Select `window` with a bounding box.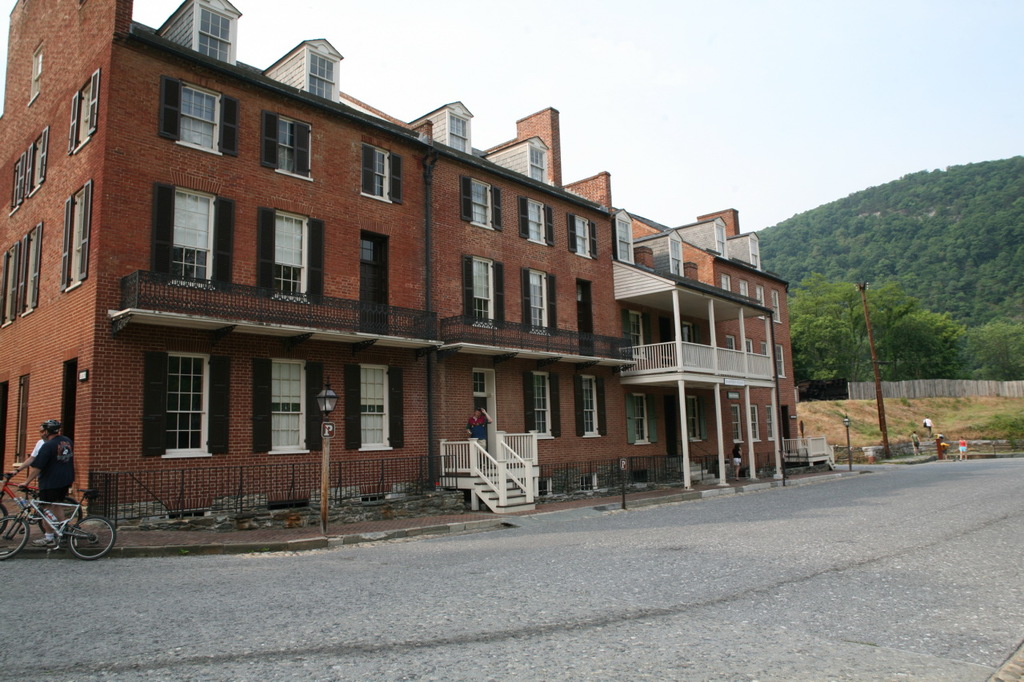
(570,211,594,255).
